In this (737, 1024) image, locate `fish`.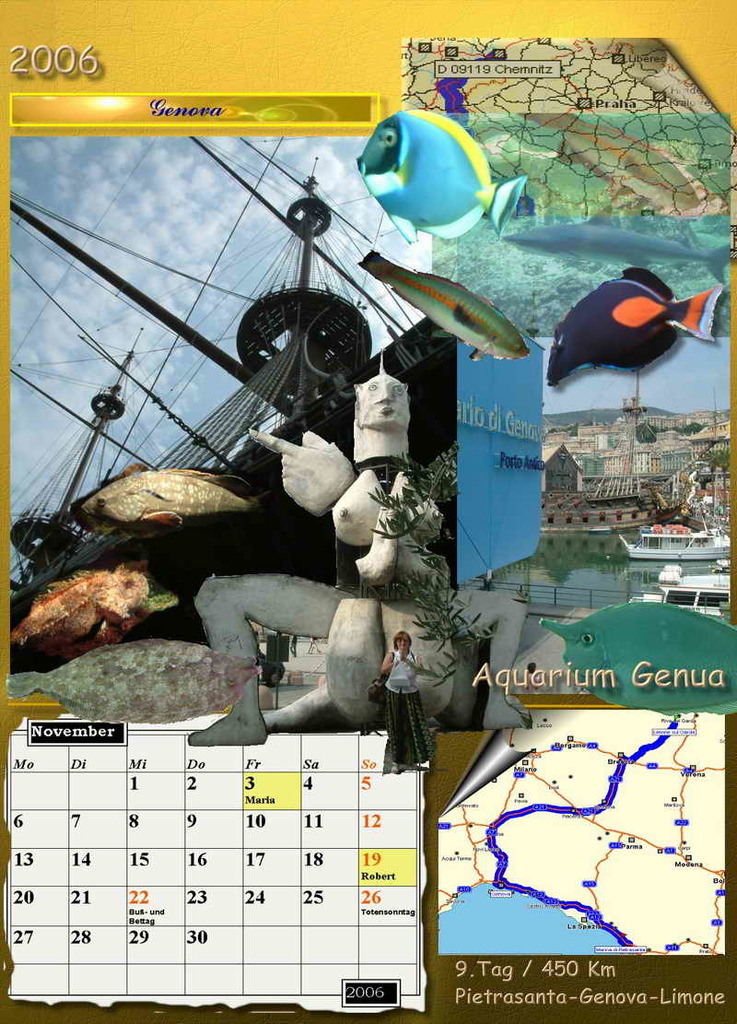
Bounding box: 4, 562, 158, 662.
